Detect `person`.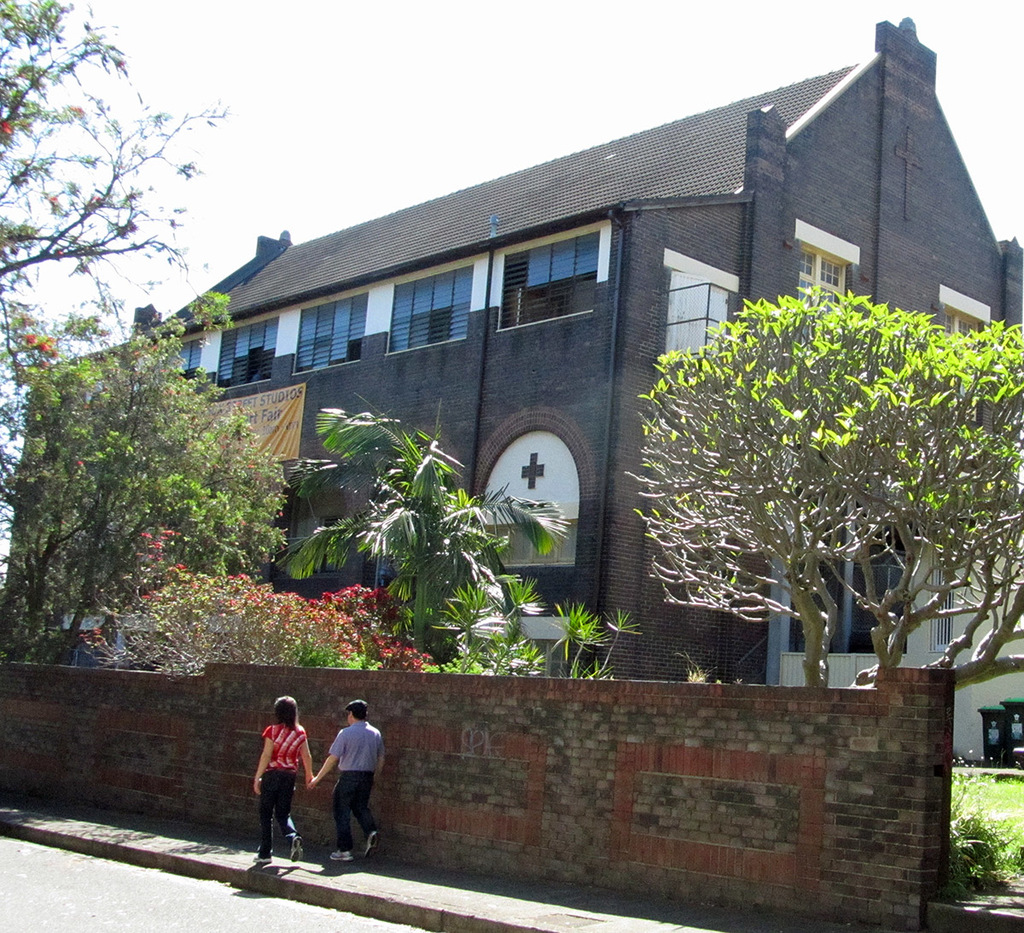
Detected at (x1=302, y1=699, x2=389, y2=864).
